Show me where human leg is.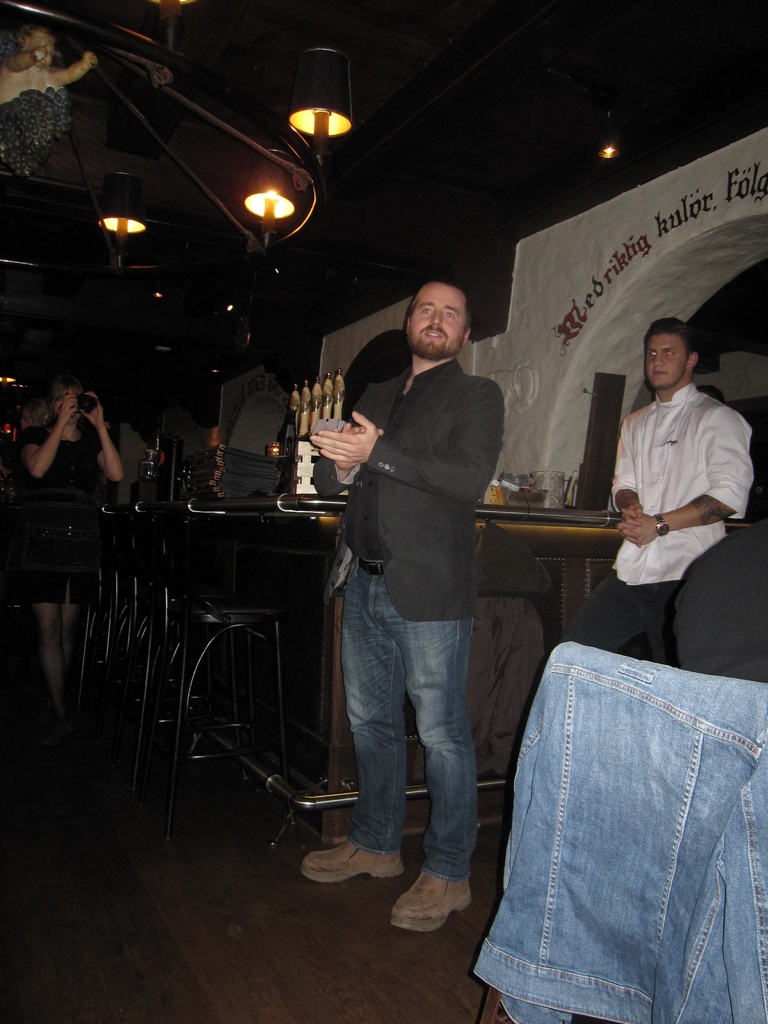
human leg is at bbox=(306, 591, 403, 876).
